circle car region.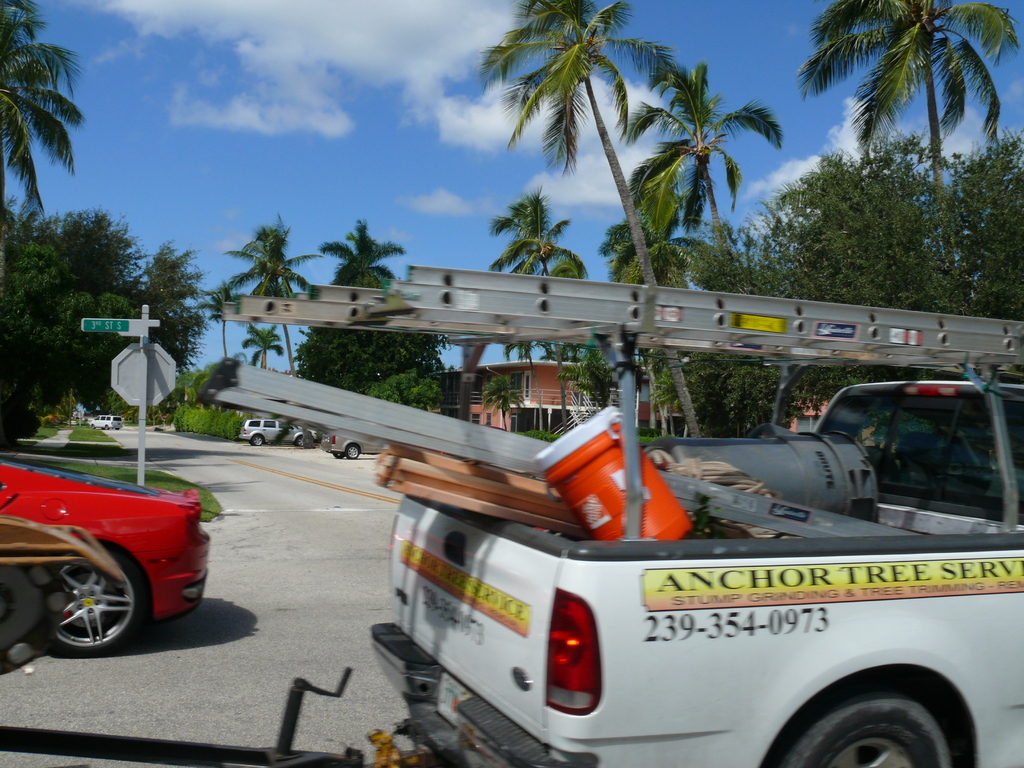
Region: rect(0, 457, 212, 654).
